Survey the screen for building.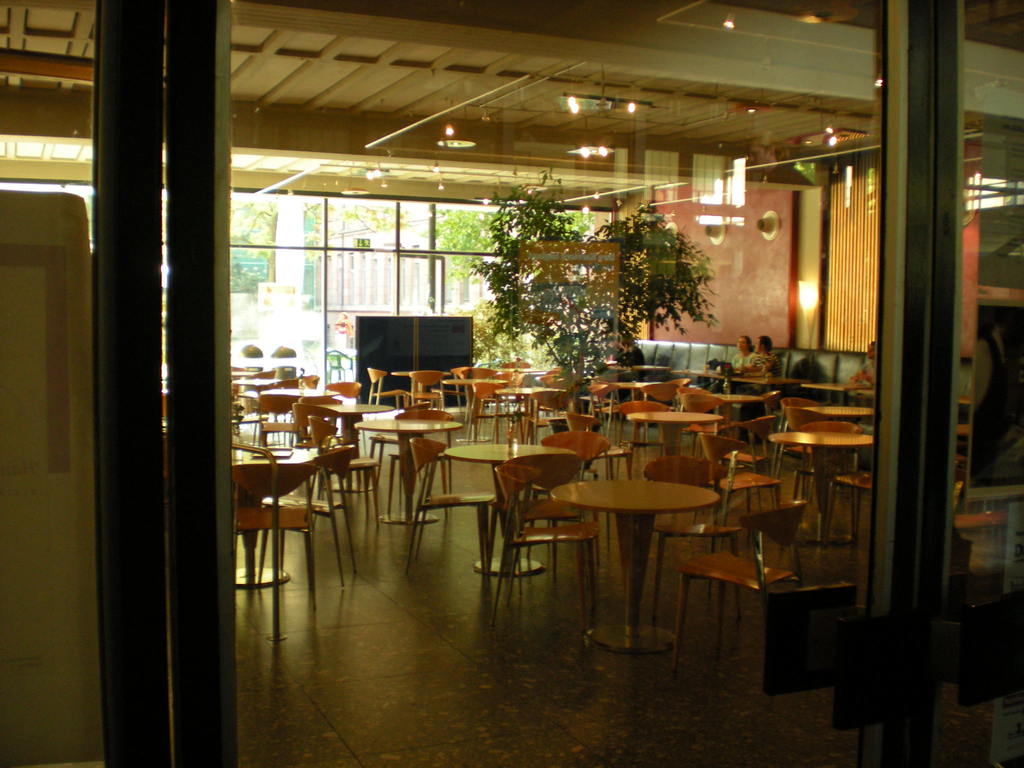
Survey found: l=316, t=211, r=494, b=339.
